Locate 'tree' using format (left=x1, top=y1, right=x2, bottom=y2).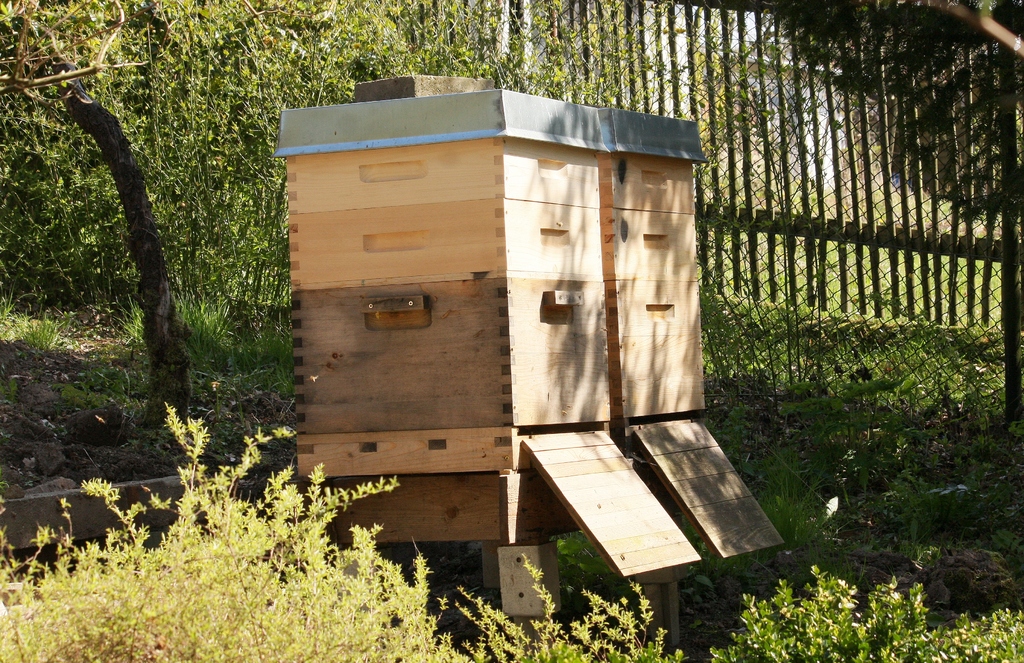
(left=753, top=0, right=1023, bottom=319).
